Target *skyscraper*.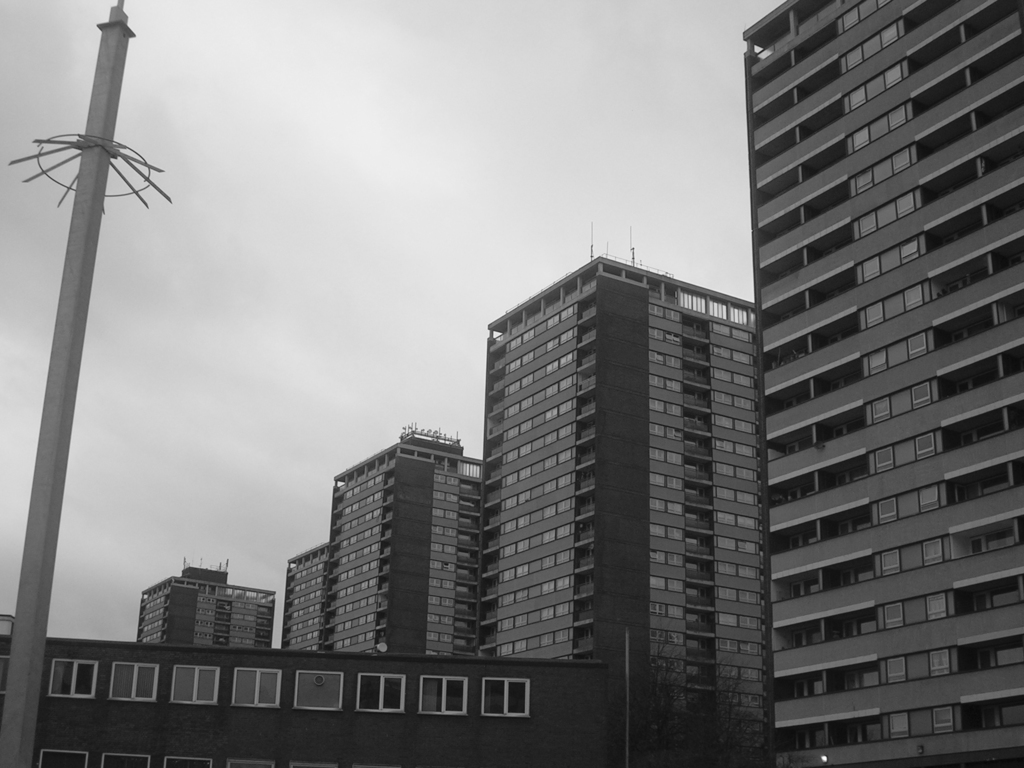
Target region: left=737, top=0, right=1023, bottom=767.
